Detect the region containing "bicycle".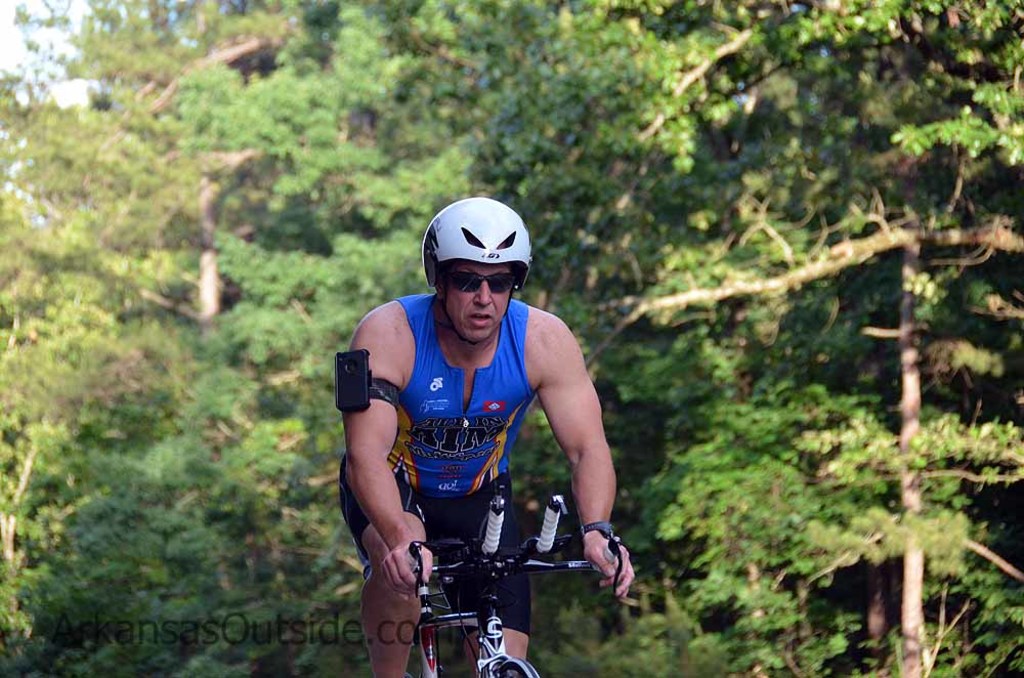
bbox=(406, 542, 626, 677).
